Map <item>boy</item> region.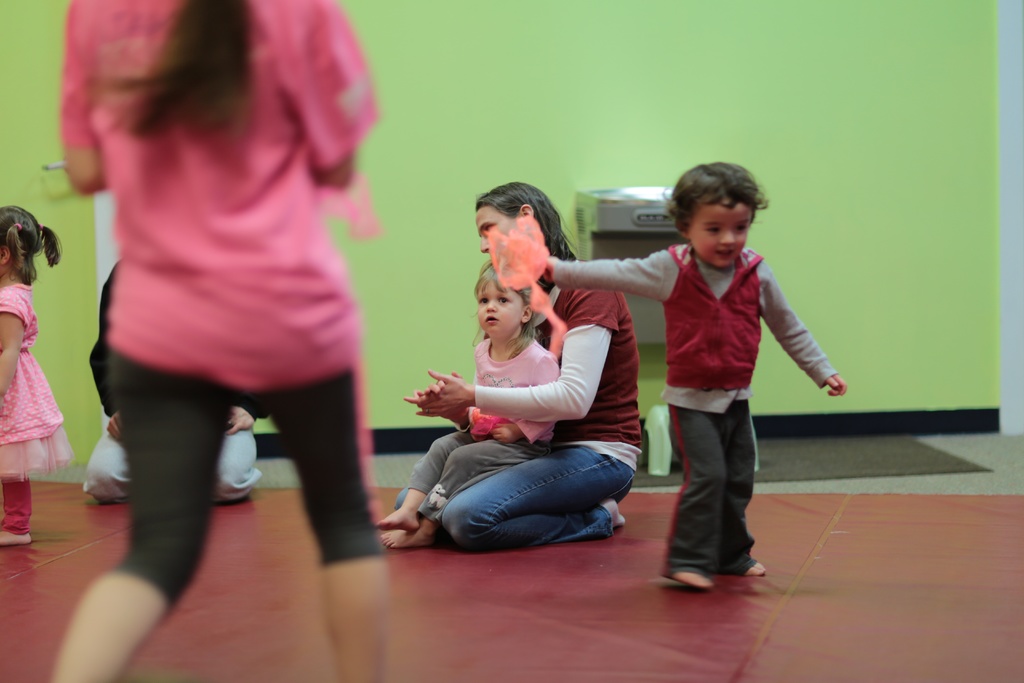
Mapped to [x1=533, y1=186, x2=792, y2=566].
